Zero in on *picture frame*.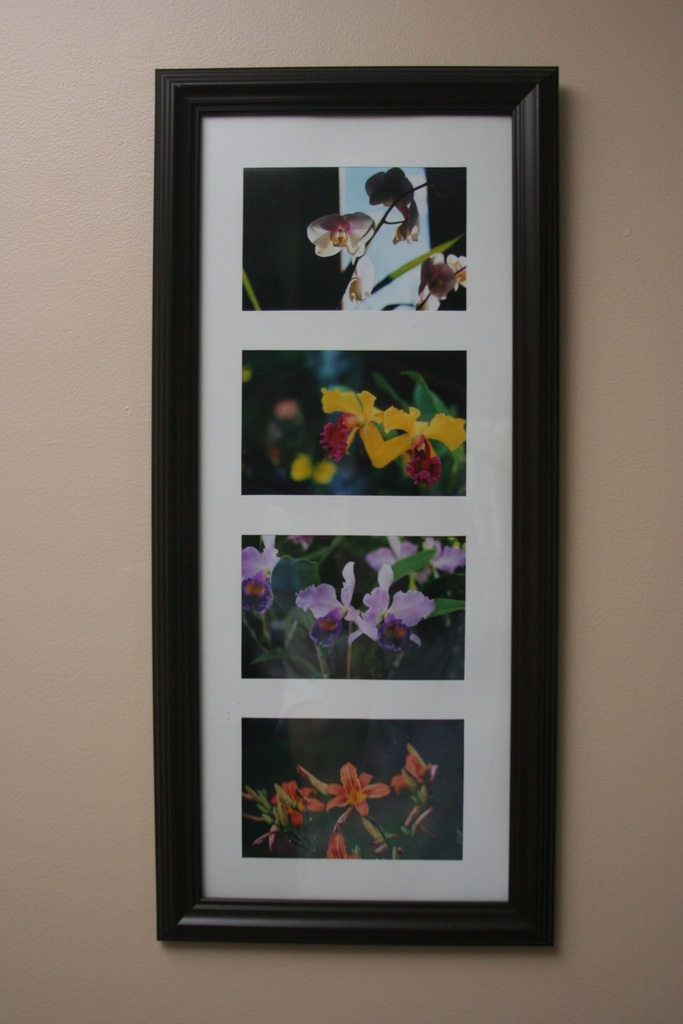
Zeroed in: [x1=151, y1=64, x2=561, y2=947].
